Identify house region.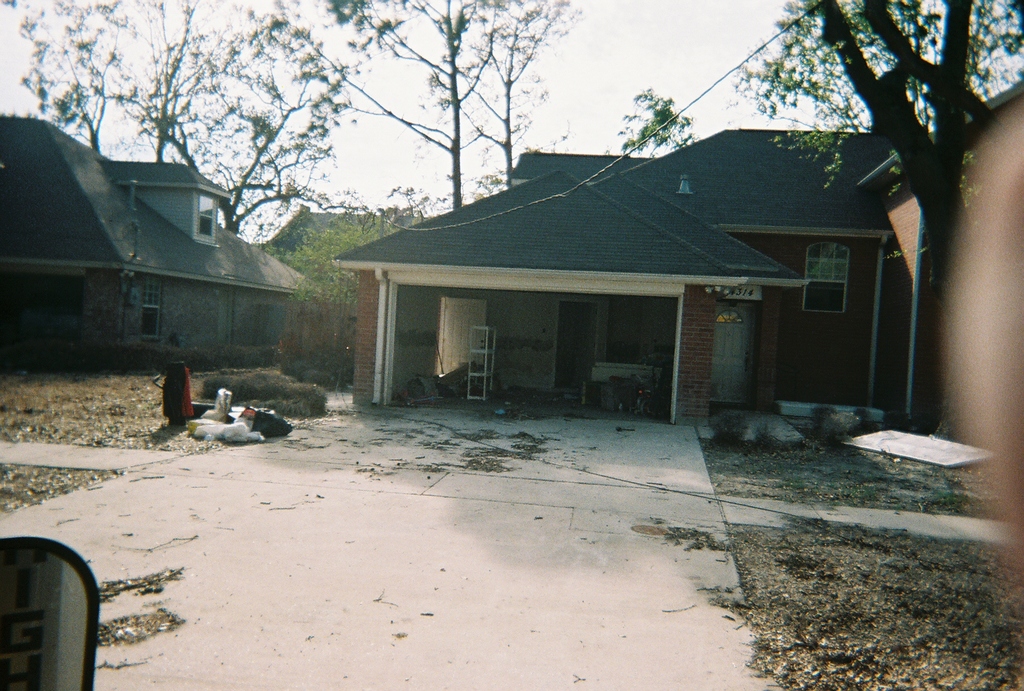
Region: 863, 78, 1023, 592.
